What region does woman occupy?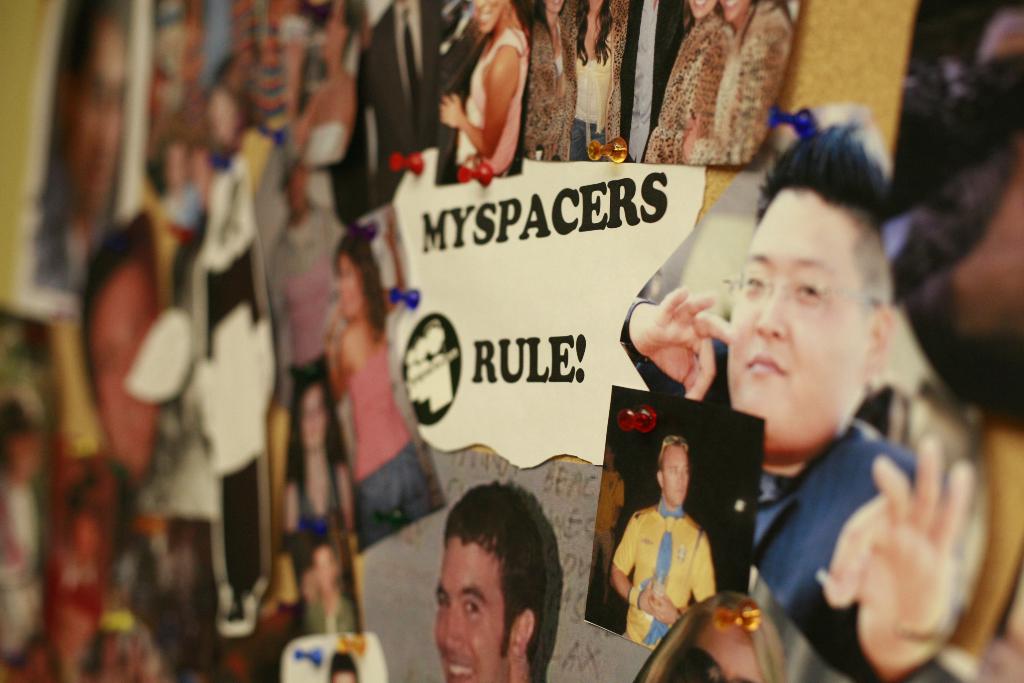
rect(305, 198, 444, 539).
